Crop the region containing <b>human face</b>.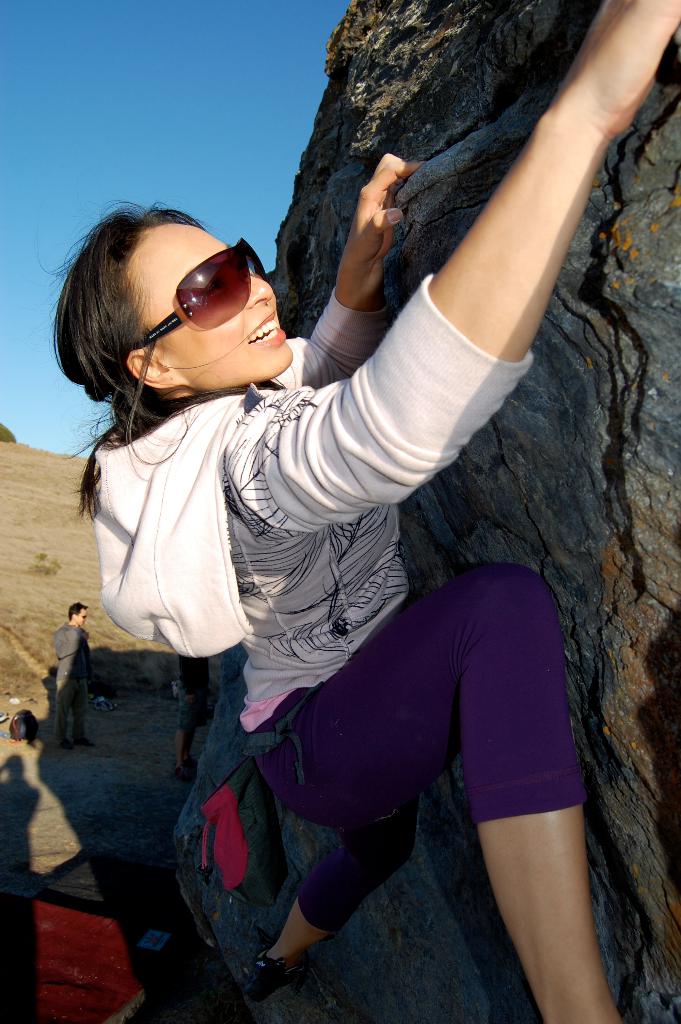
Crop region: detection(90, 220, 299, 403).
